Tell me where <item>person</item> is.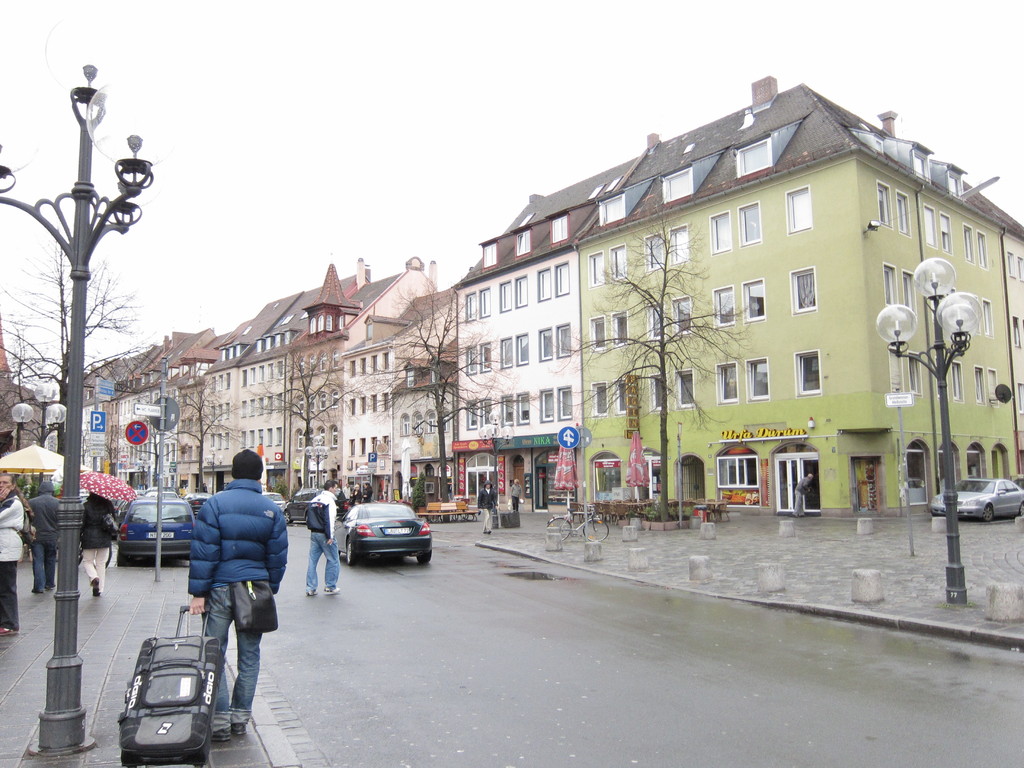
<item>person</item> is at BBox(83, 490, 116, 597).
